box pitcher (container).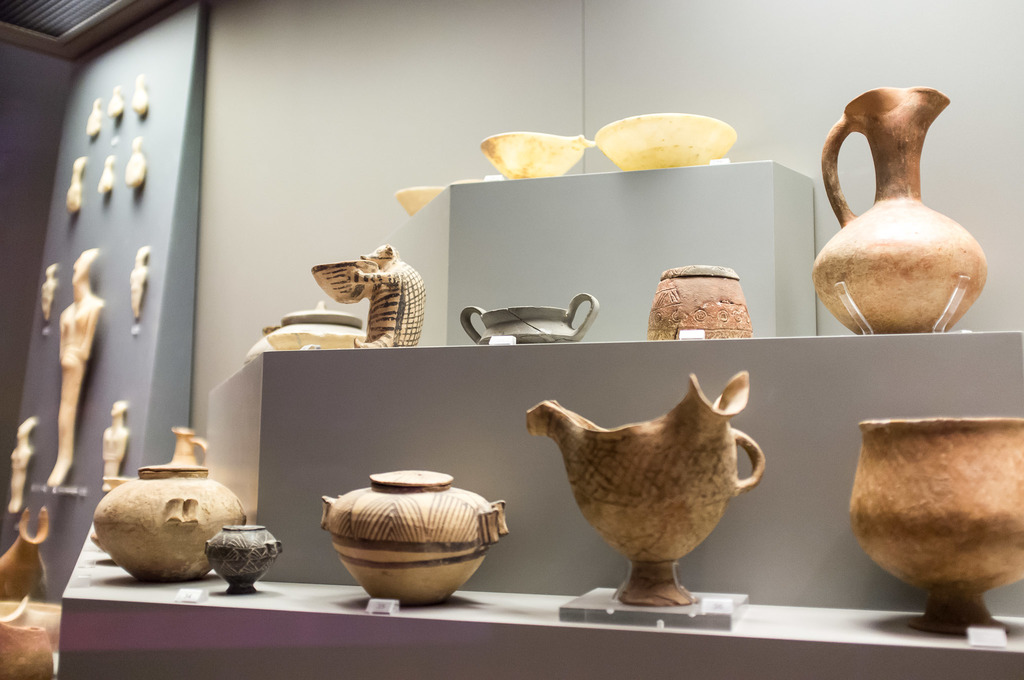
815 90 986 332.
